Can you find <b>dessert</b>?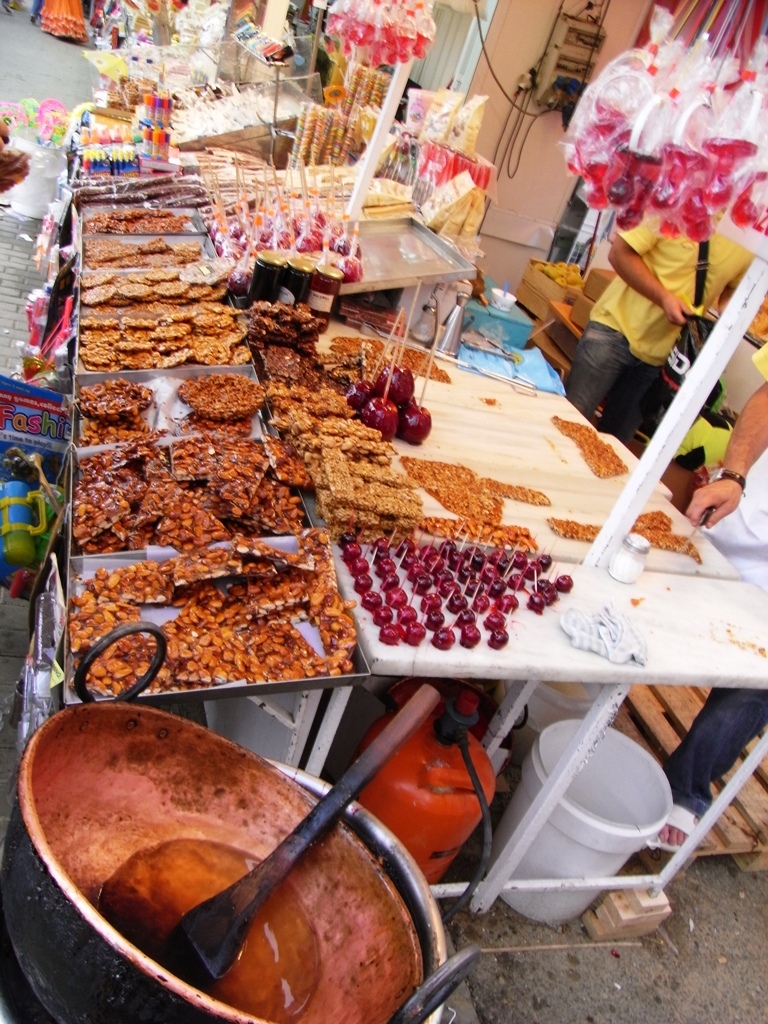
Yes, bounding box: detection(355, 362, 442, 445).
